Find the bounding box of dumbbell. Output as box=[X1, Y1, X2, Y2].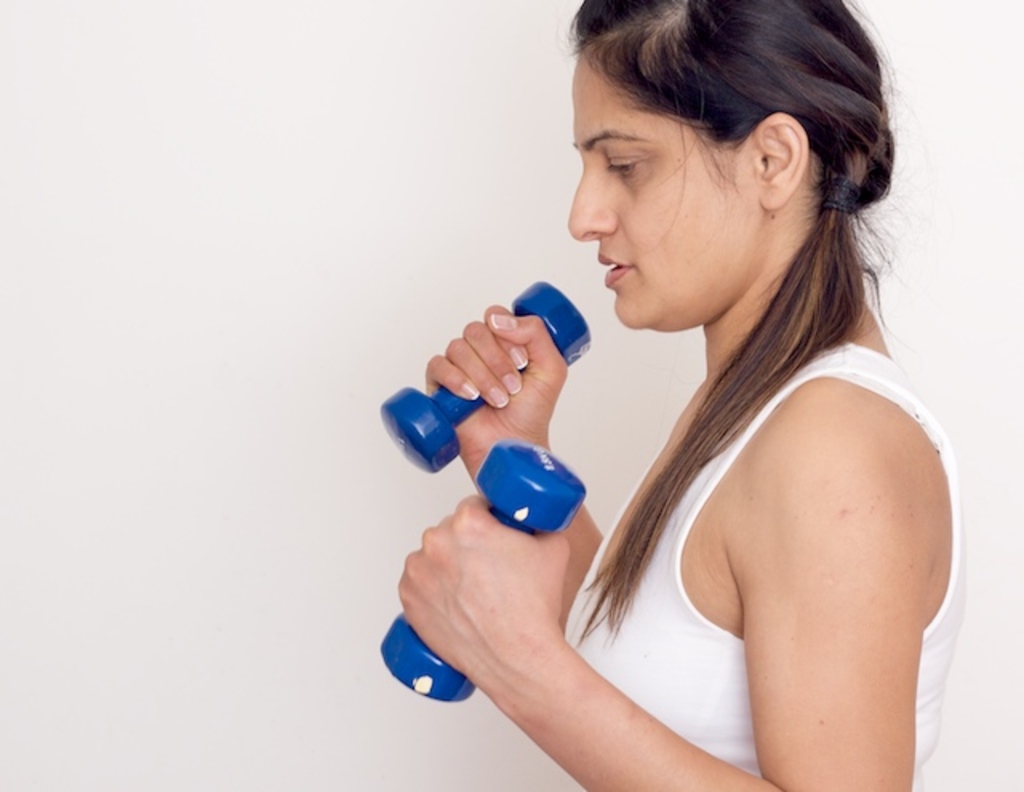
box=[373, 269, 594, 470].
